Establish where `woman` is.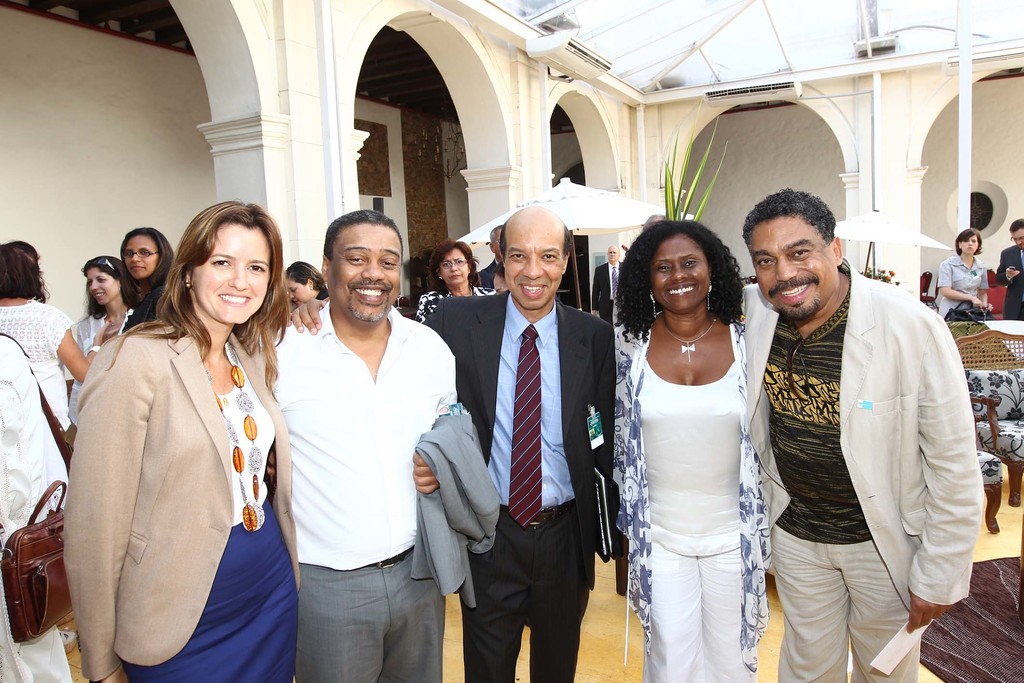
Established at detection(614, 196, 797, 682).
